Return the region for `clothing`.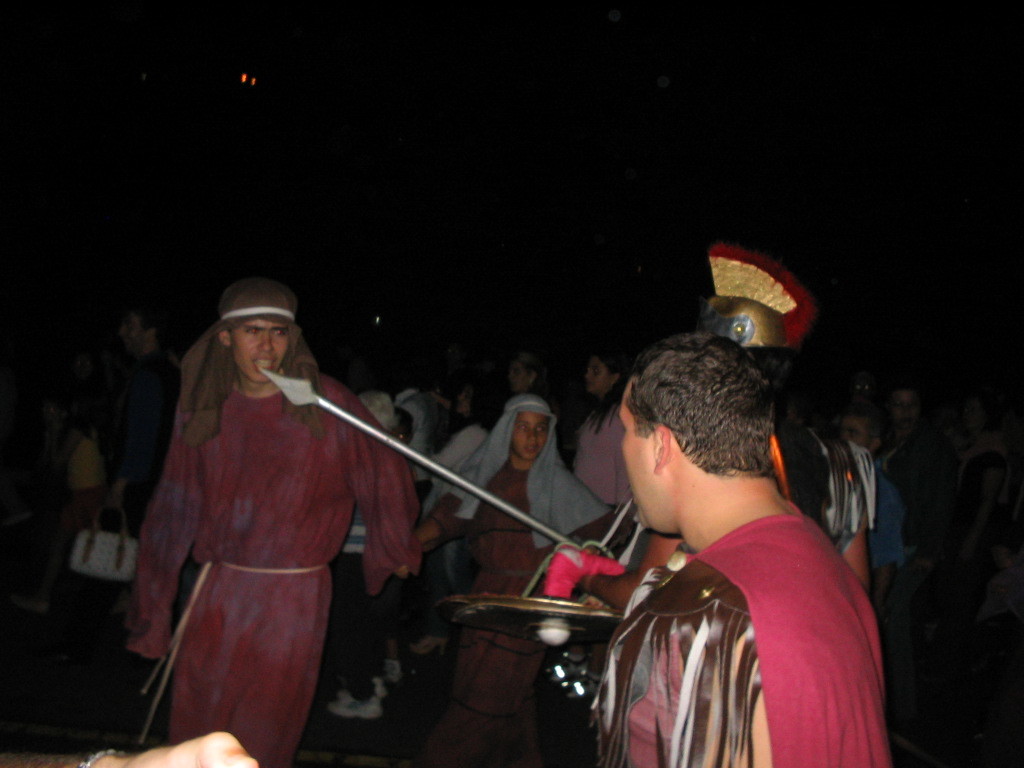
861, 462, 912, 566.
